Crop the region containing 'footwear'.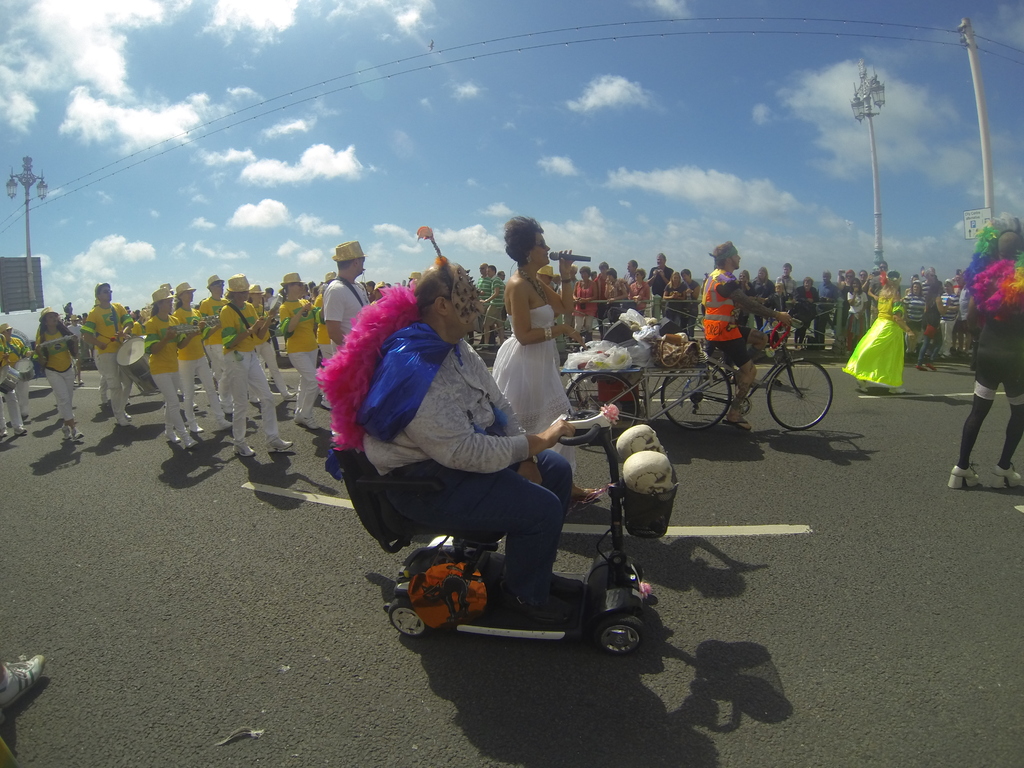
Crop region: (left=717, top=413, right=751, bottom=436).
